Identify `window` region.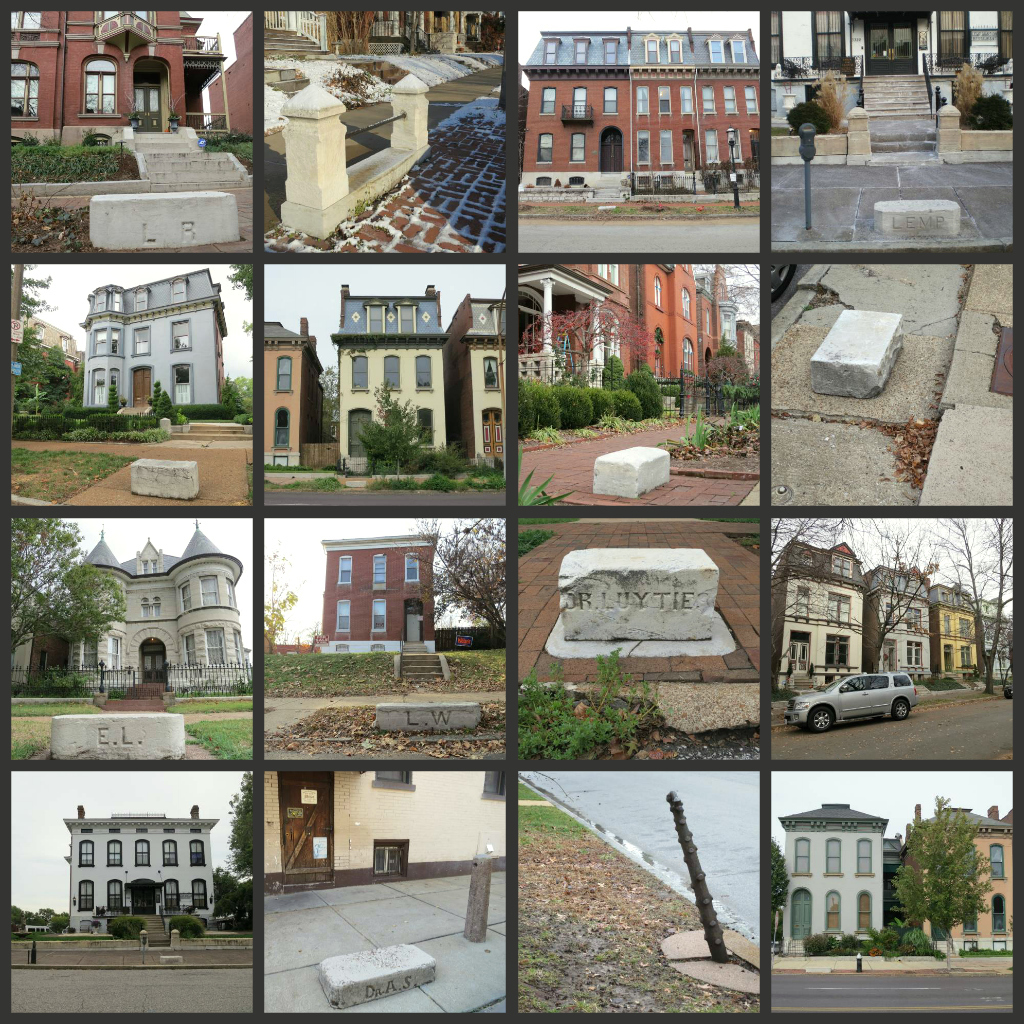
Region: 351,352,370,393.
